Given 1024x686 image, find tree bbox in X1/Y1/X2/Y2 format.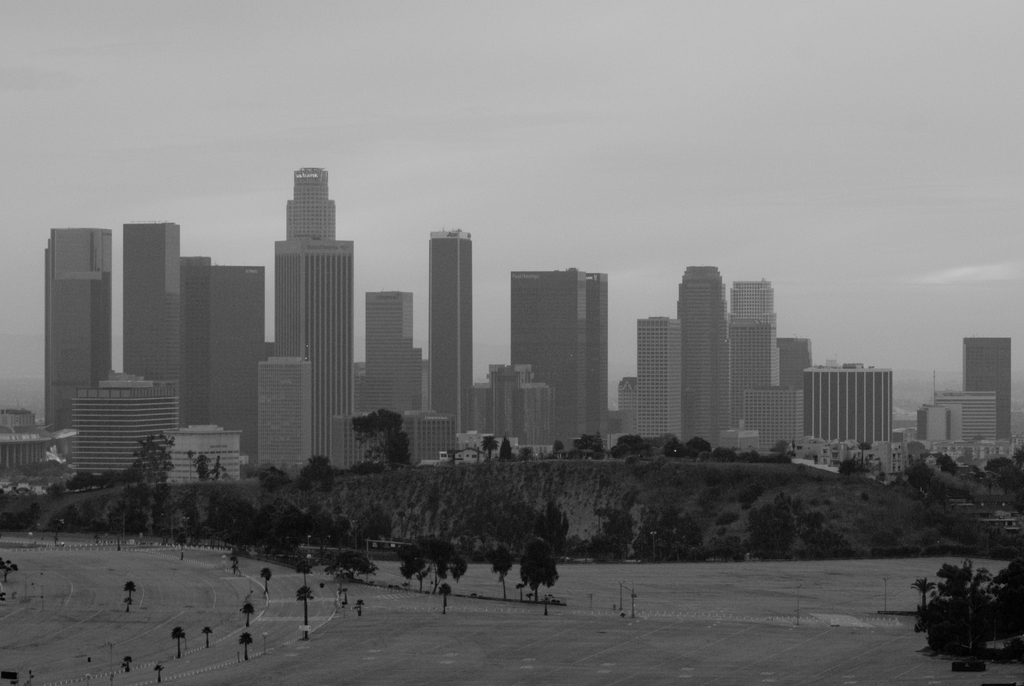
296/585/317/639.
